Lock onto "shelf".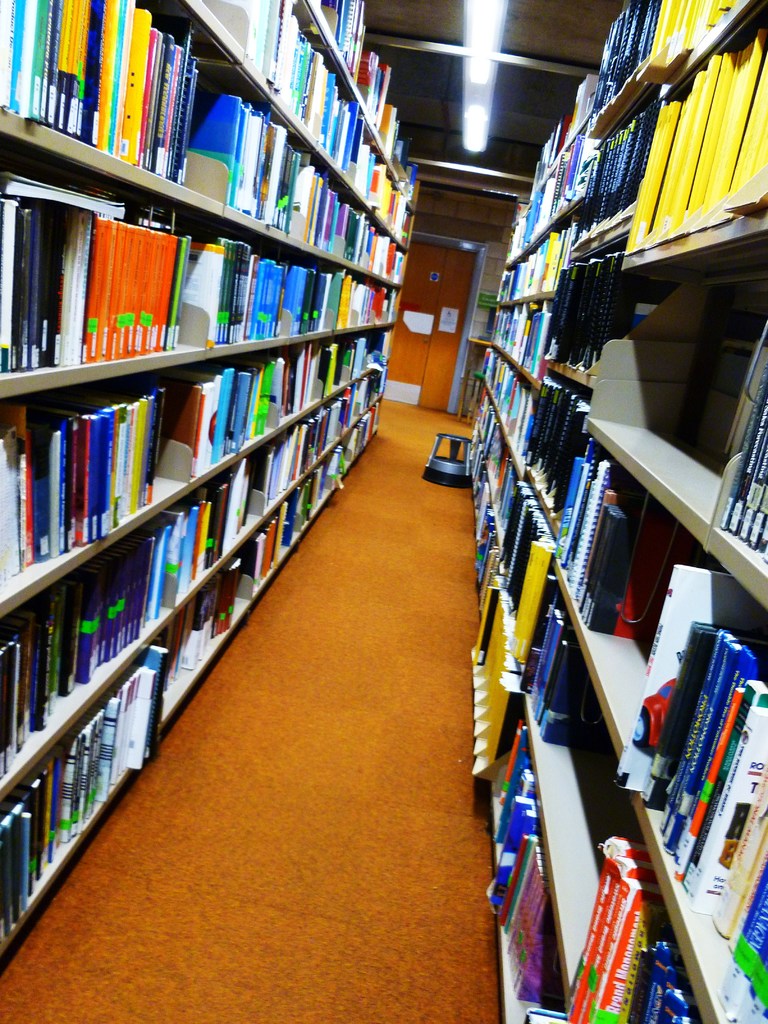
Locked: {"x1": 466, "y1": 0, "x2": 767, "y2": 1023}.
